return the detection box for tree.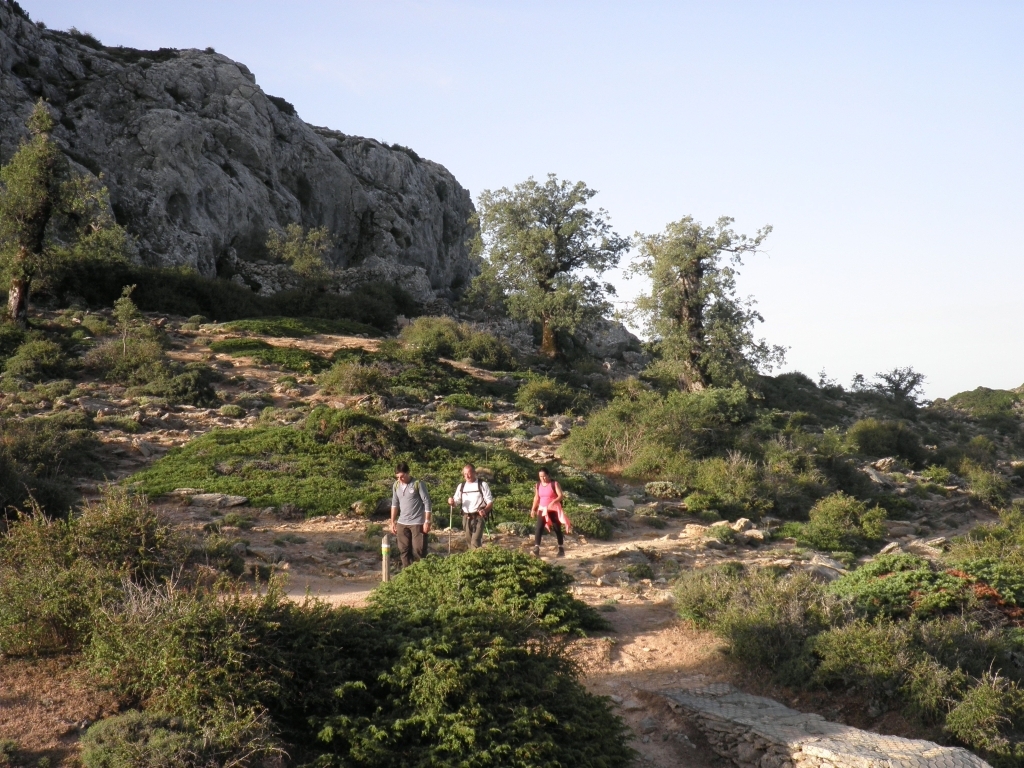
(left=369, top=529, right=613, bottom=651).
